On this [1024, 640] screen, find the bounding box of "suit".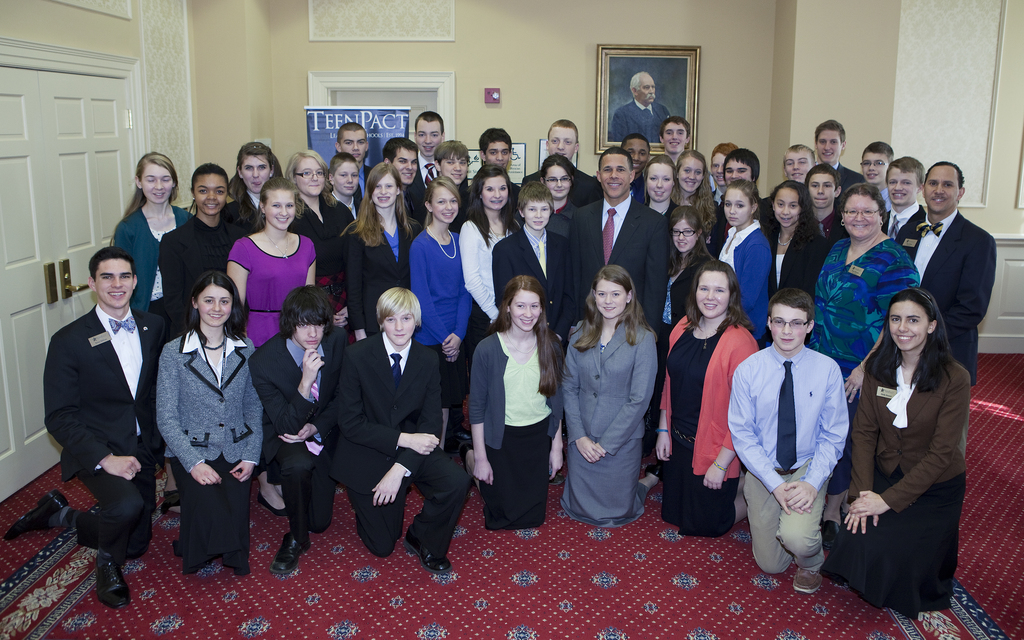
Bounding box: [x1=155, y1=328, x2=264, y2=477].
